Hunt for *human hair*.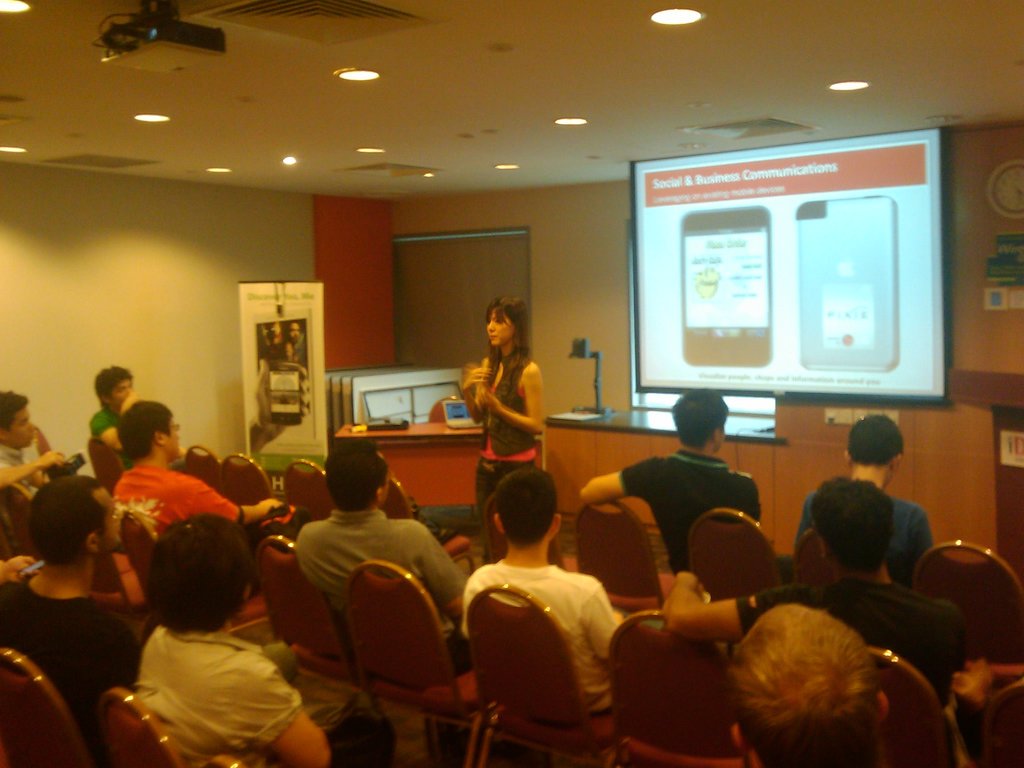
Hunted down at 0, 388, 28, 426.
